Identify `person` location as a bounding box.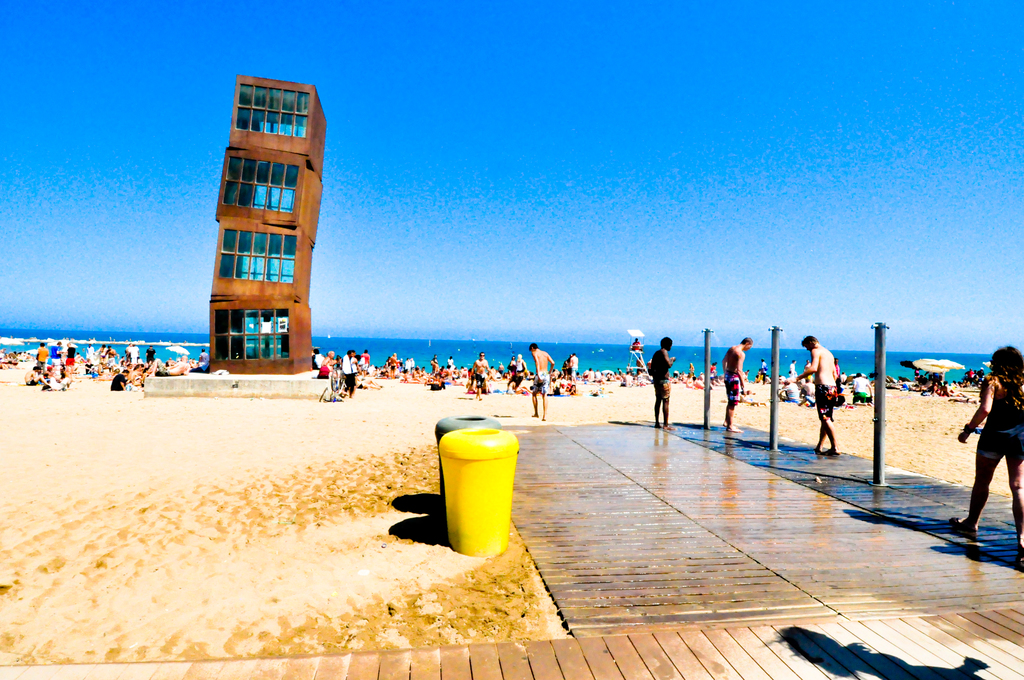
721 335 751 432.
